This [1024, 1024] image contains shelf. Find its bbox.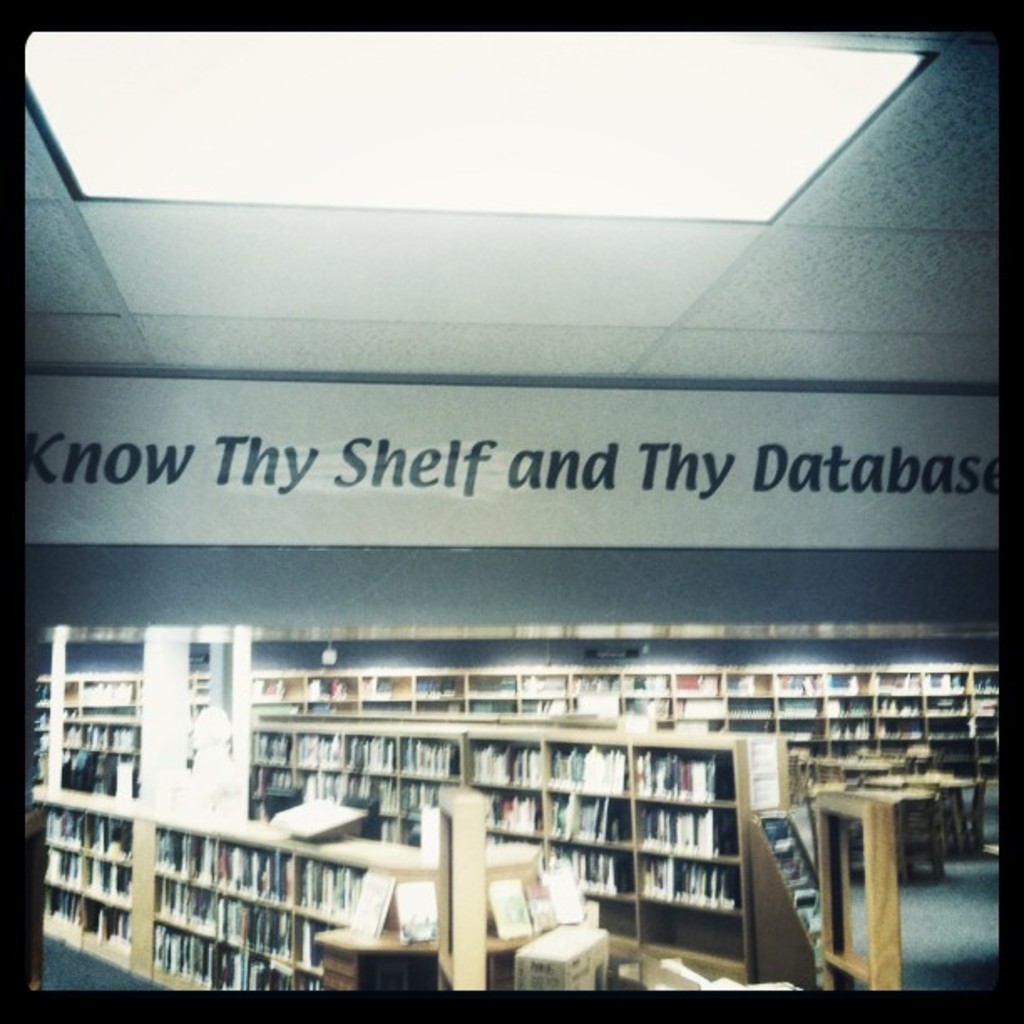
<bbox>885, 719, 935, 741</bbox>.
